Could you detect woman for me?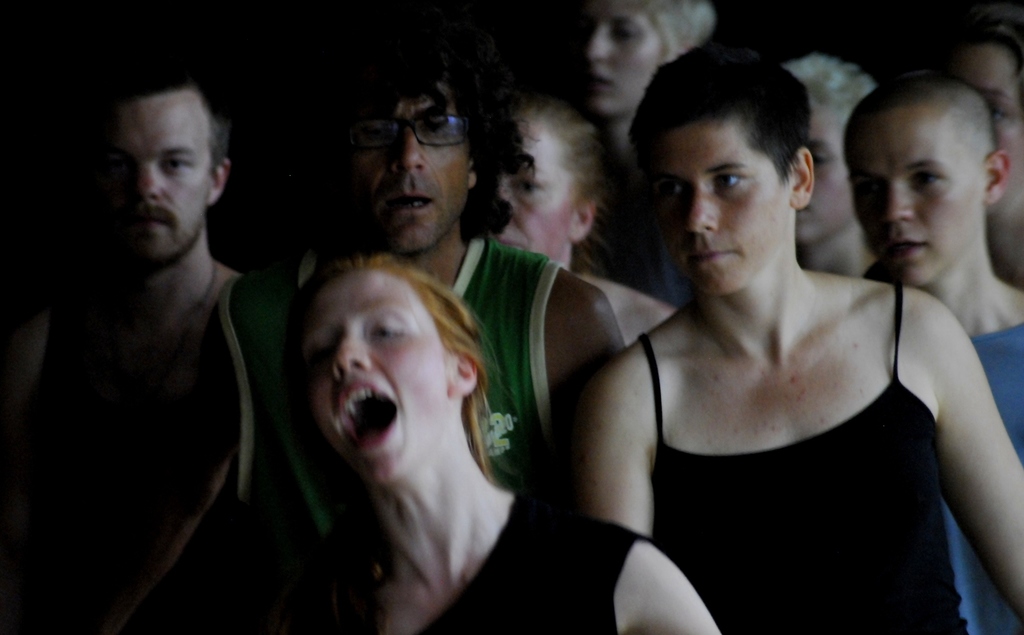
Detection result: (580,20,1023,634).
